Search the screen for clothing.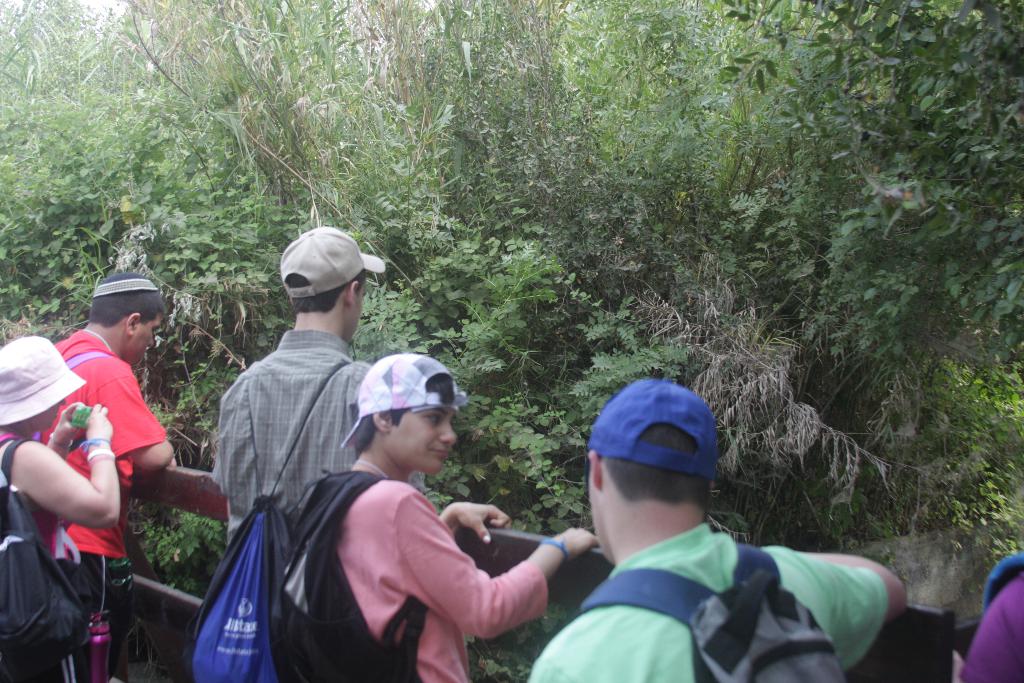
Found at select_region(949, 553, 1019, 682).
